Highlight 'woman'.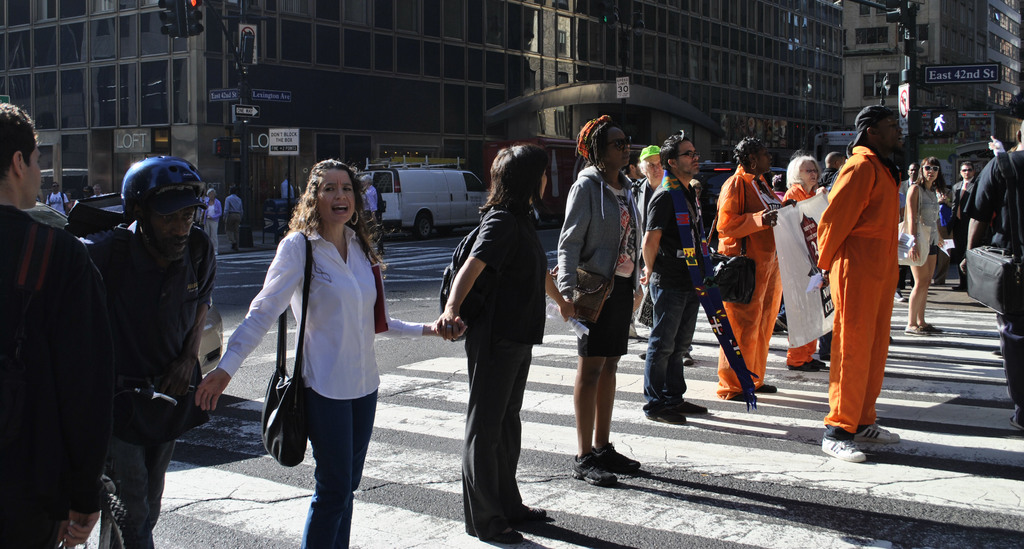
Highlighted region: (715, 135, 796, 402).
